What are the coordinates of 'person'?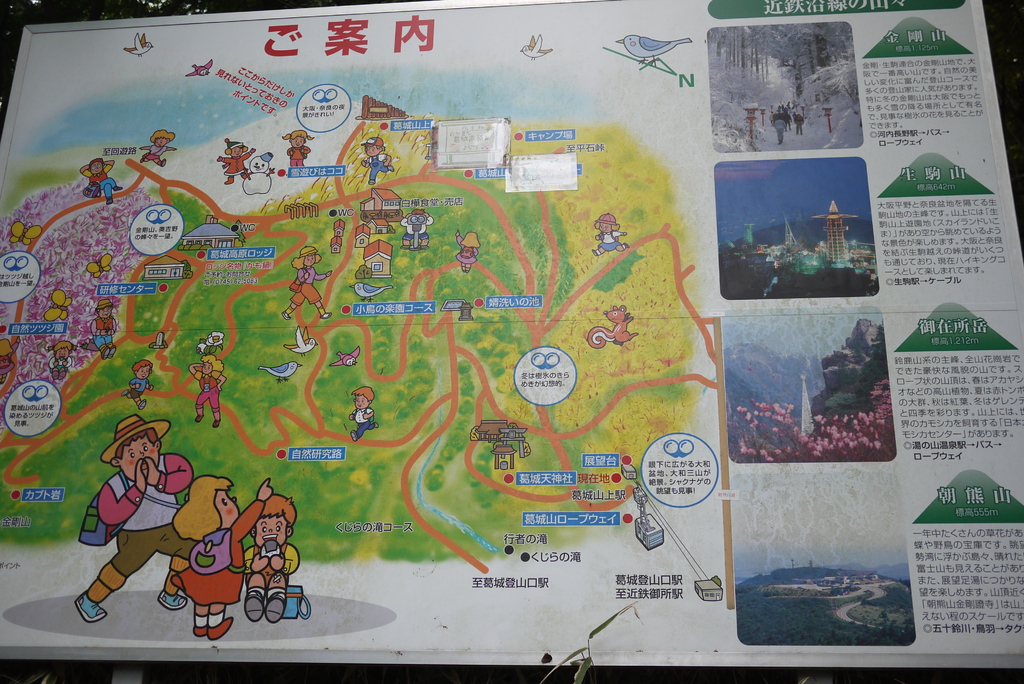
Rect(214, 140, 254, 184).
